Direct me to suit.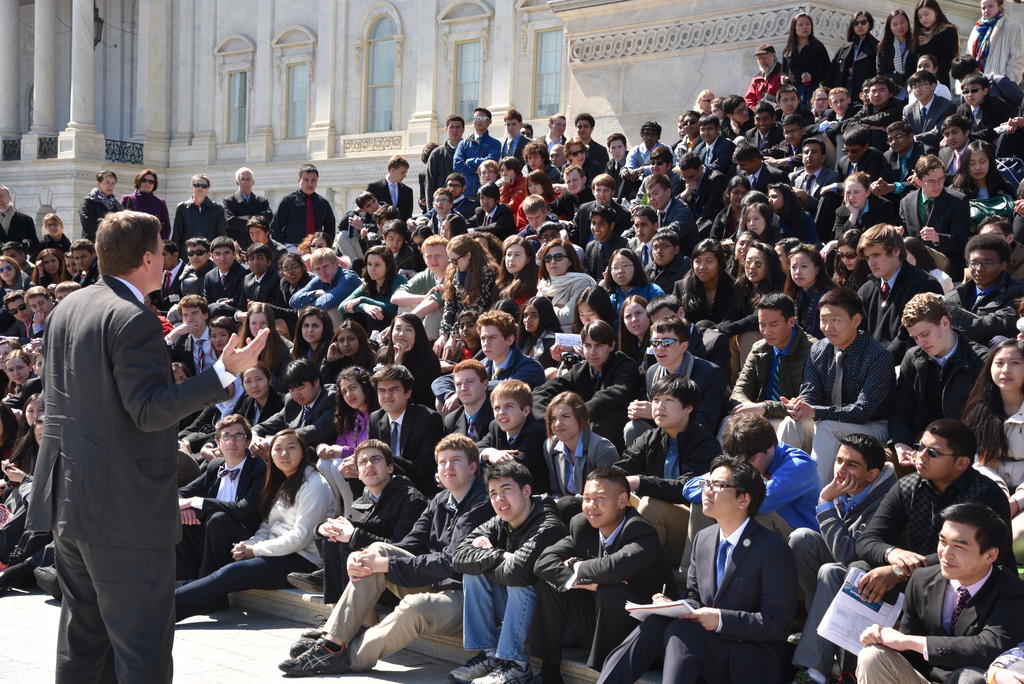
Direction: left=443, top=394, right=493, bottom=443.
